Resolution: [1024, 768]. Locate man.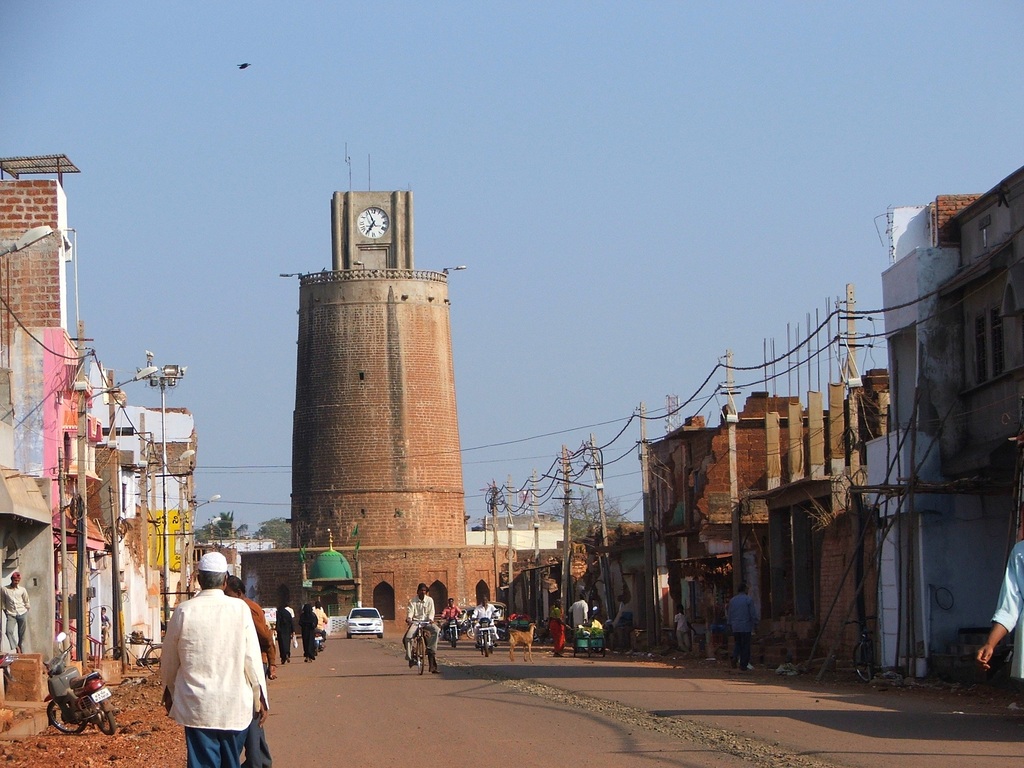
crop(401, 580, 442, 664).
